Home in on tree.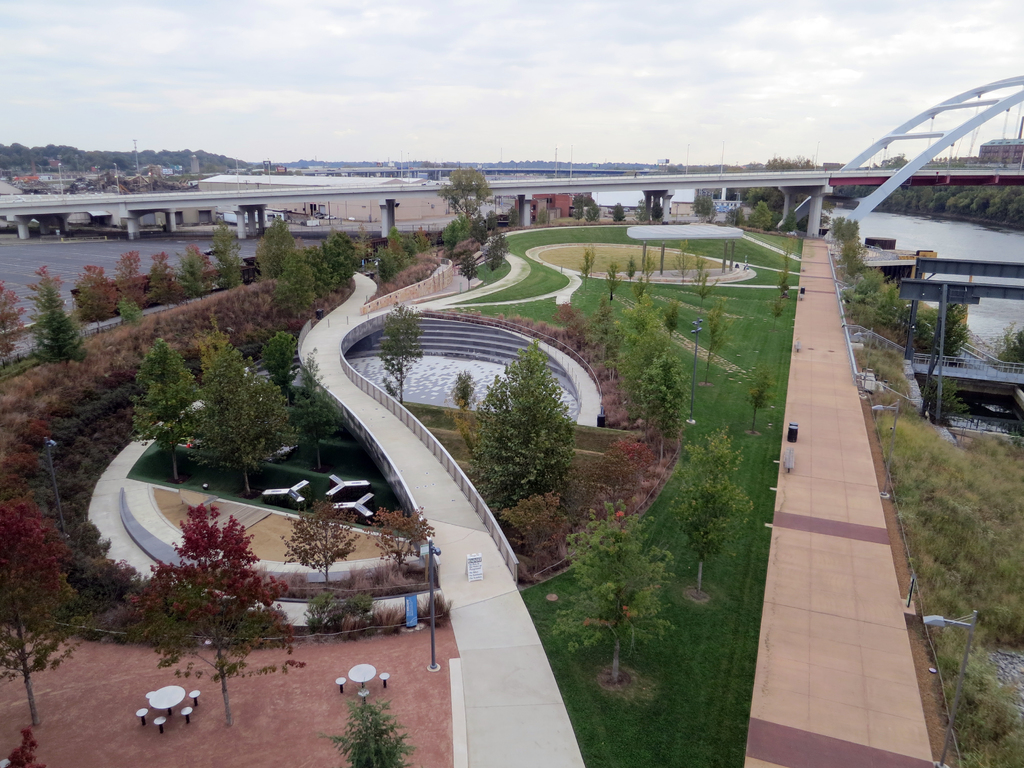
Homed in at detection(827, 216, 869, 268).
